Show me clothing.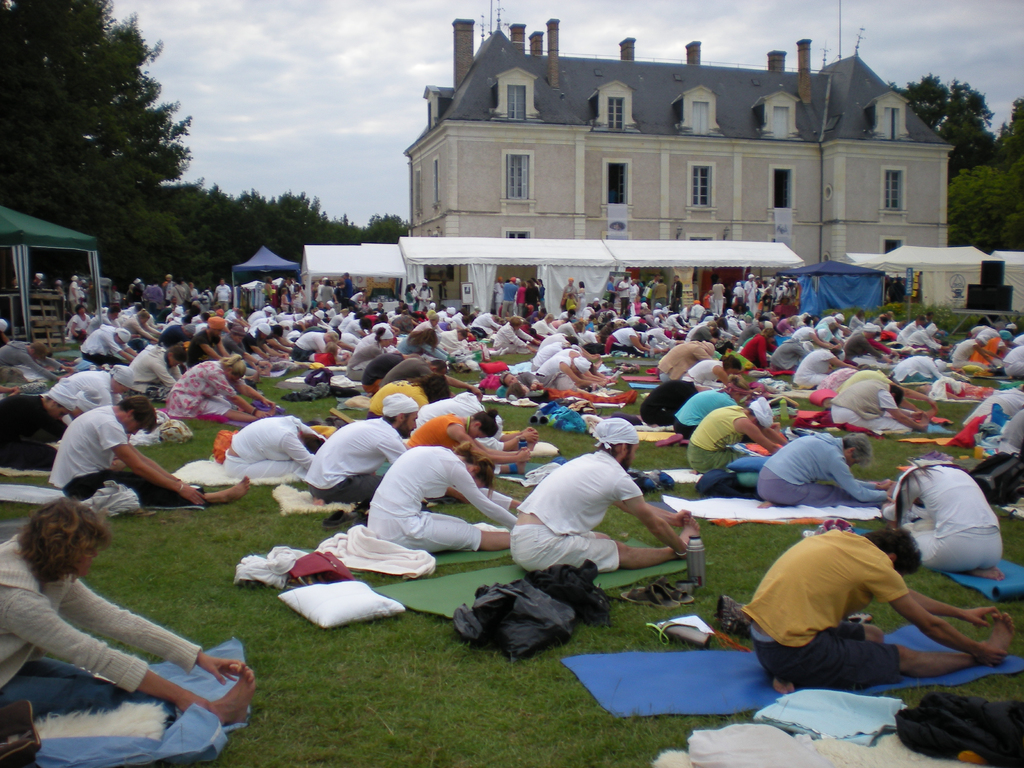
clothing is here: {"left": 342, "top": 342, "right": 389, "bottom": 379}.
